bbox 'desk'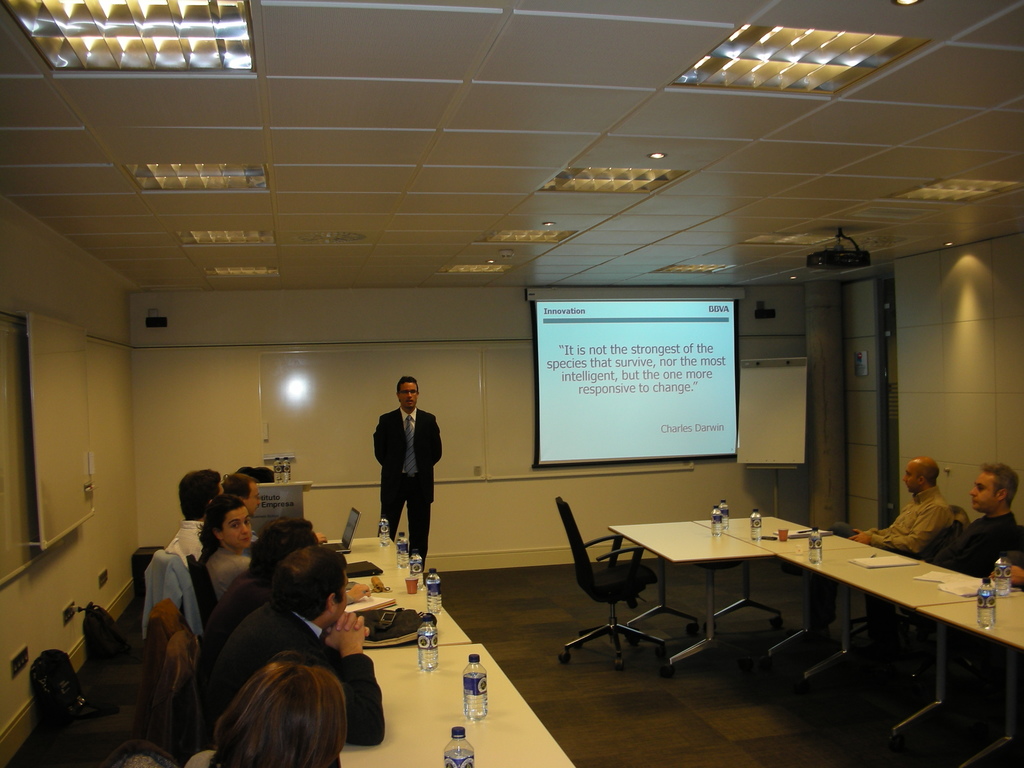
box(611, 518, 775, 669)
